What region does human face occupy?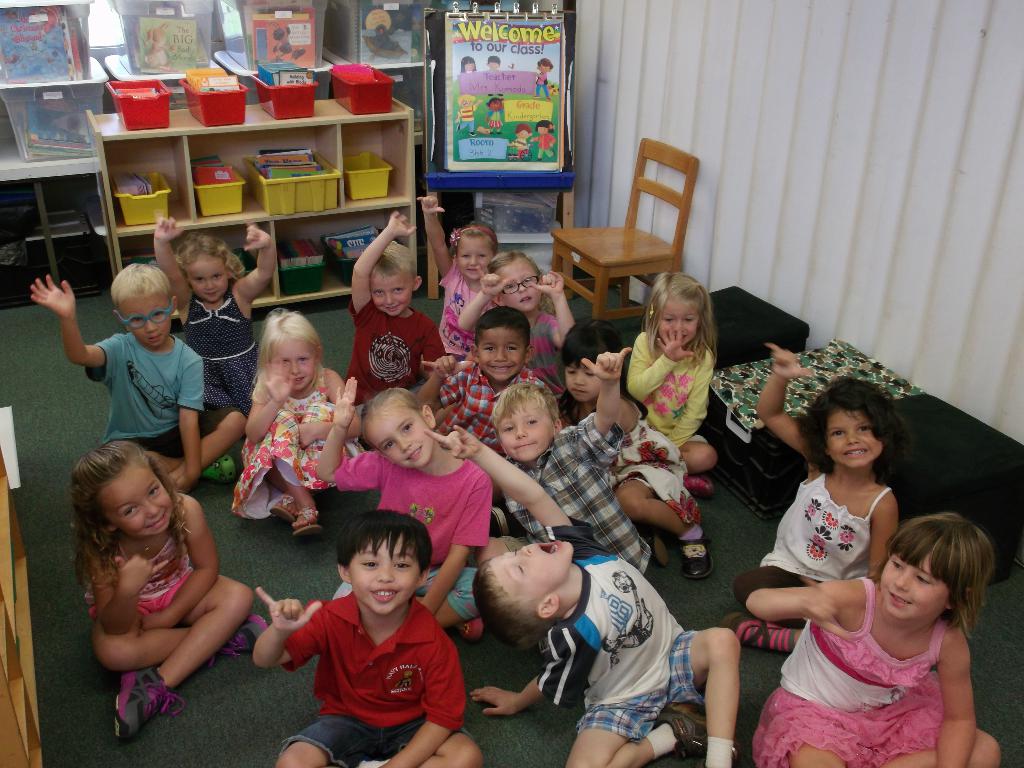
left=828, top=408, right=881, bottom=470.
